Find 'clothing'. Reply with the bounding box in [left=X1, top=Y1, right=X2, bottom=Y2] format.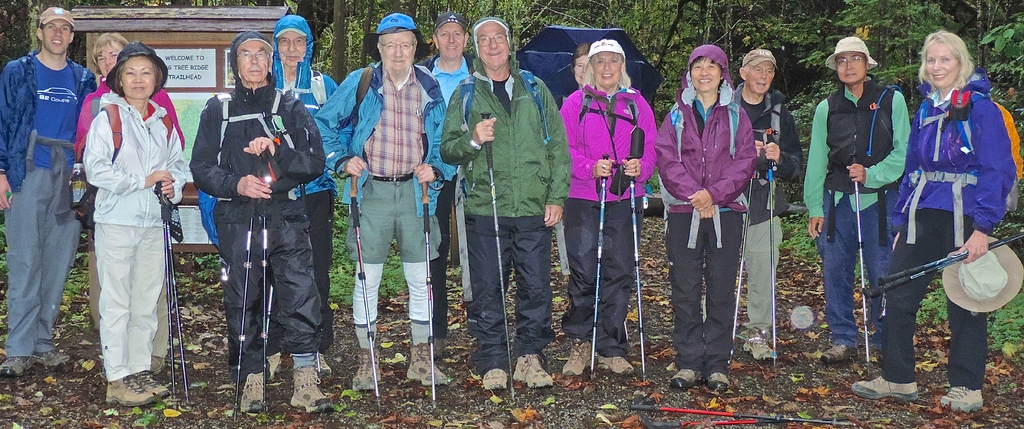
[left=416, top=55, right=467, bottom=197].
